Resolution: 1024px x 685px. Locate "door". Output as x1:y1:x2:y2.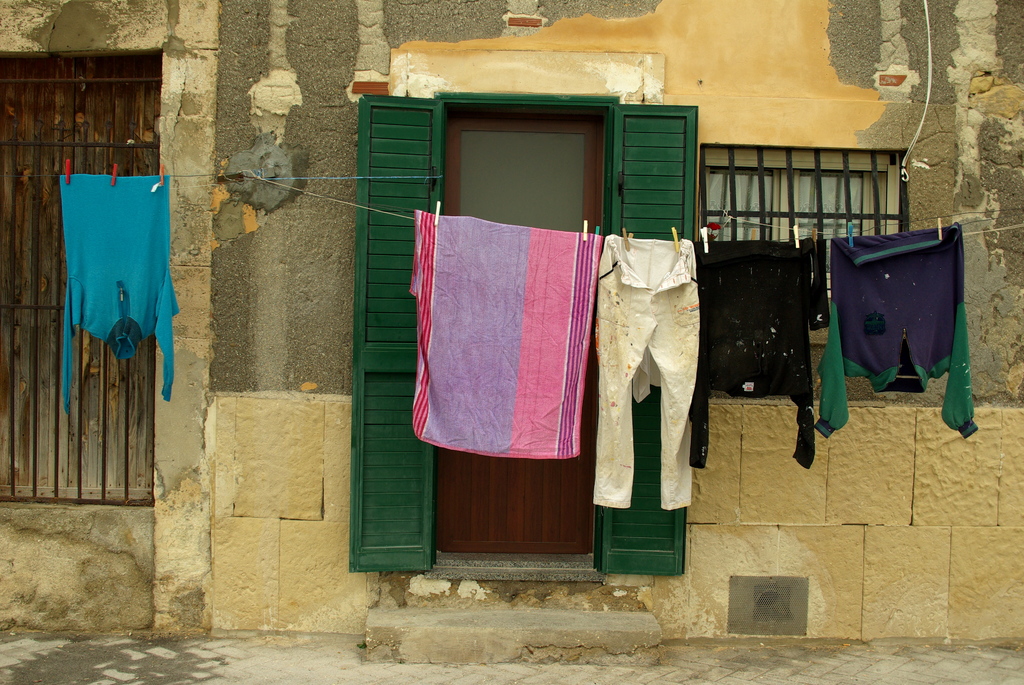
438:109:600:558.
